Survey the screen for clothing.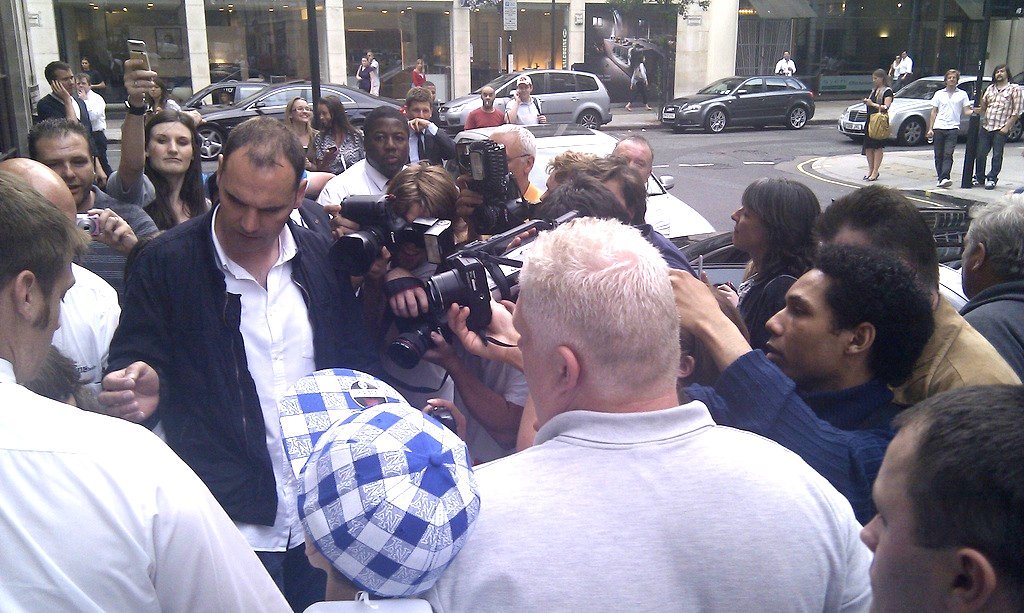
Survey found: detection(402, 118, 440, 170).
